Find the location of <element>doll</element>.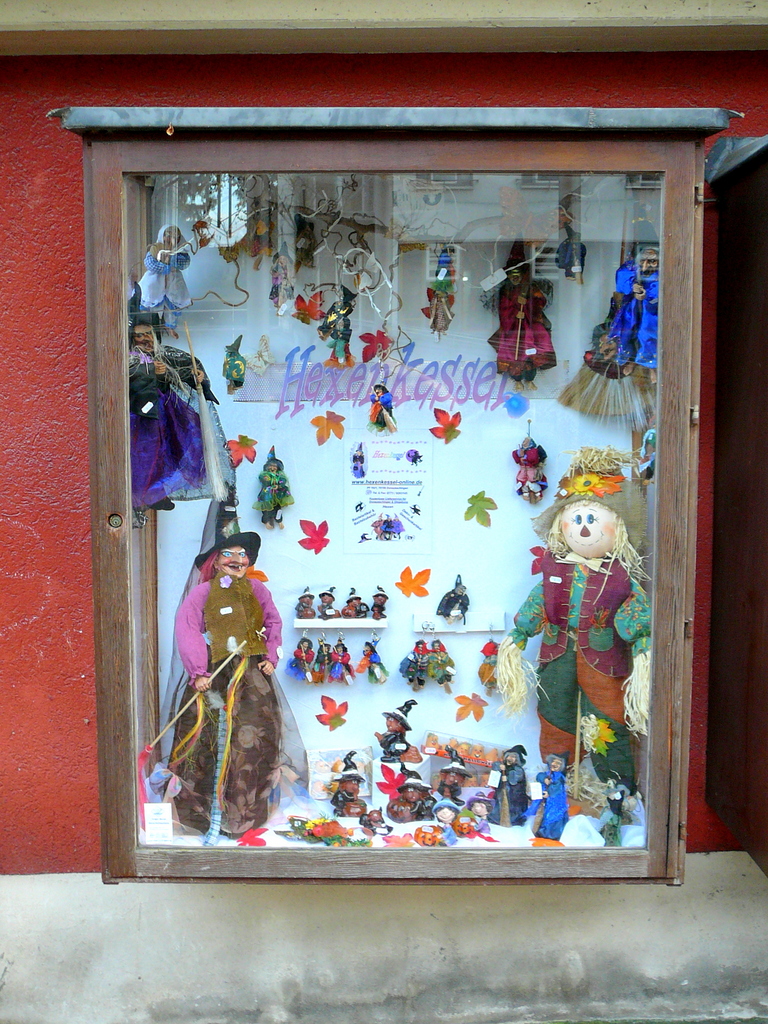
Location: 614,244,660,381.
